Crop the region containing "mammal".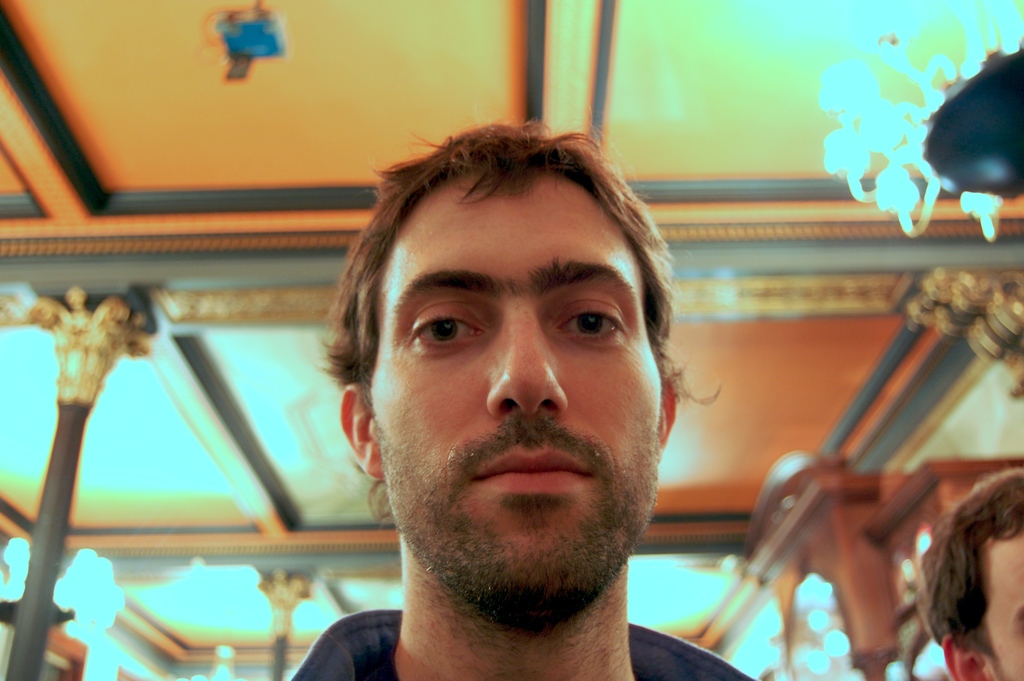
Crop region: [244, 113, 758, 680].
